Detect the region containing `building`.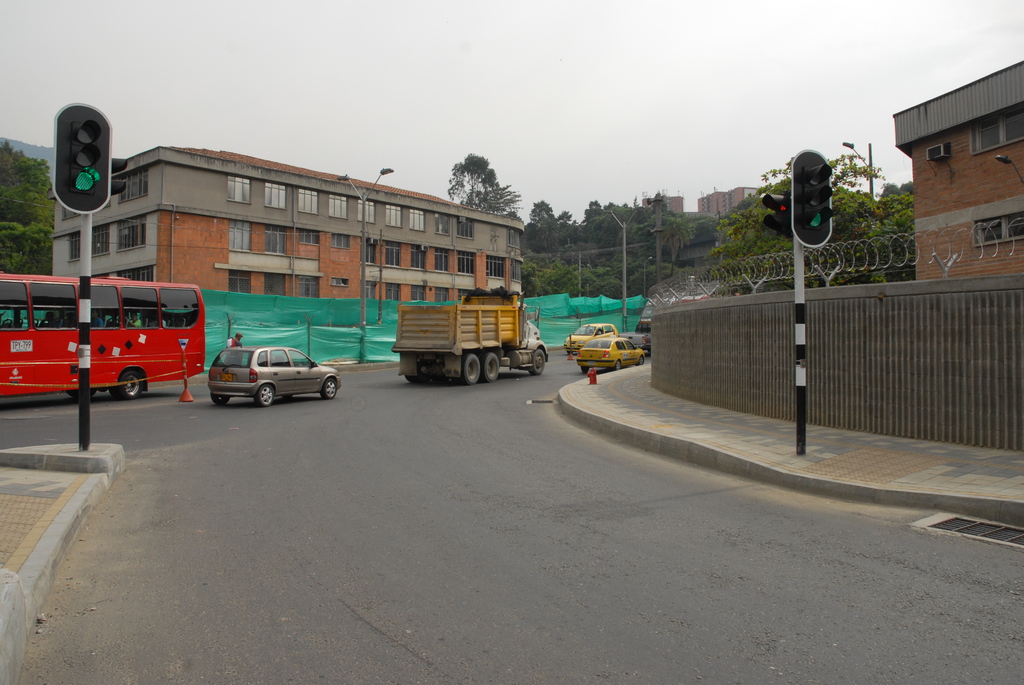
[left=698, top=185, right=758, bottom=216].
